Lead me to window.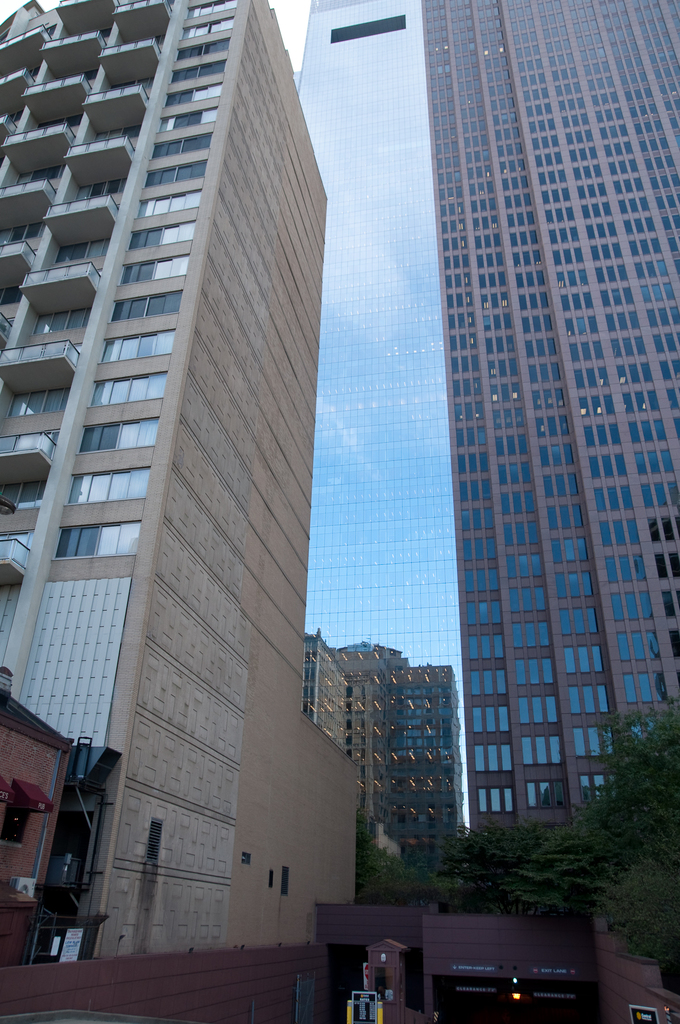
Lead to [x1=120, y1=249, x2=190, y2=282].
